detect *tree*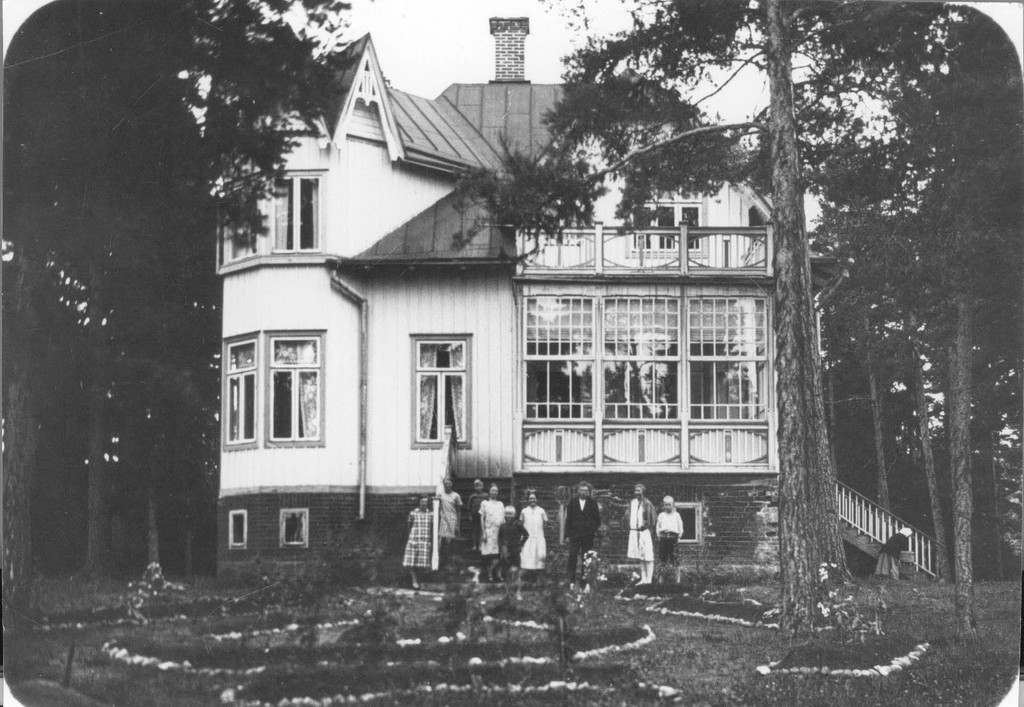
(0,0,356,583)
